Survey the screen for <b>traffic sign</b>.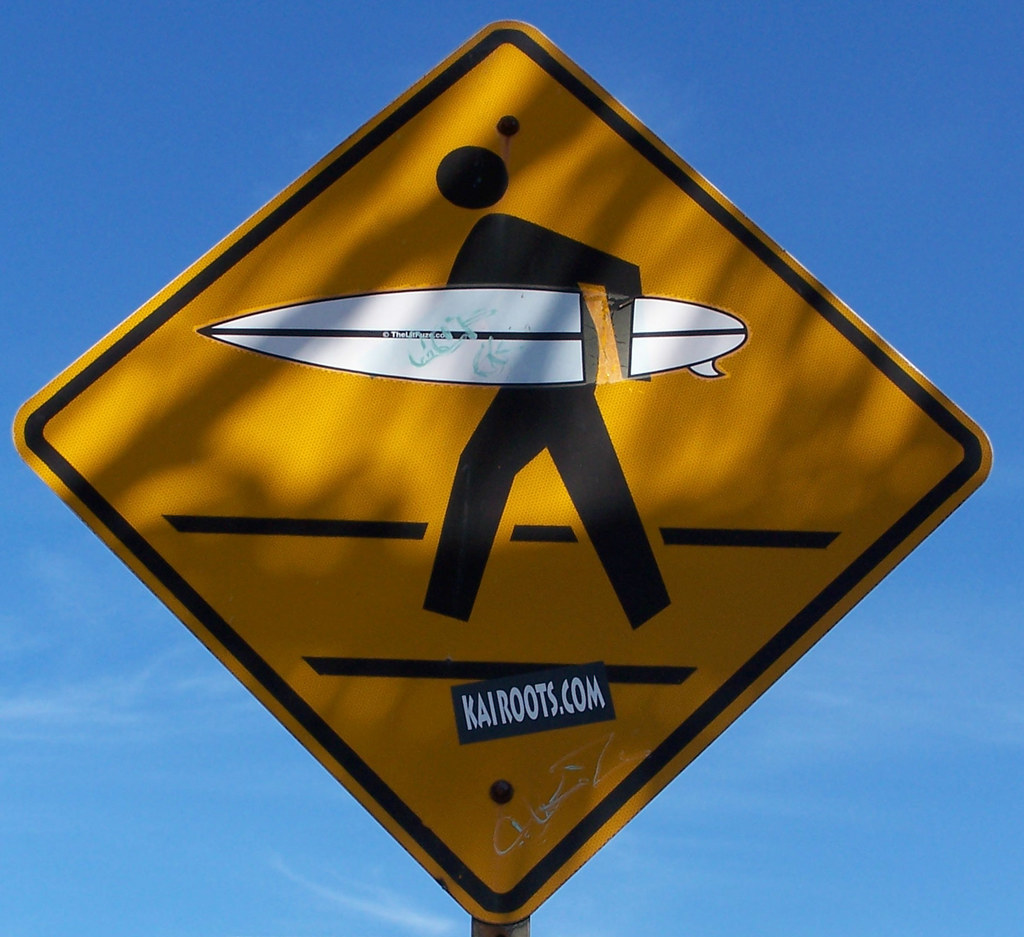
Survey found: 9,13,986,925.
